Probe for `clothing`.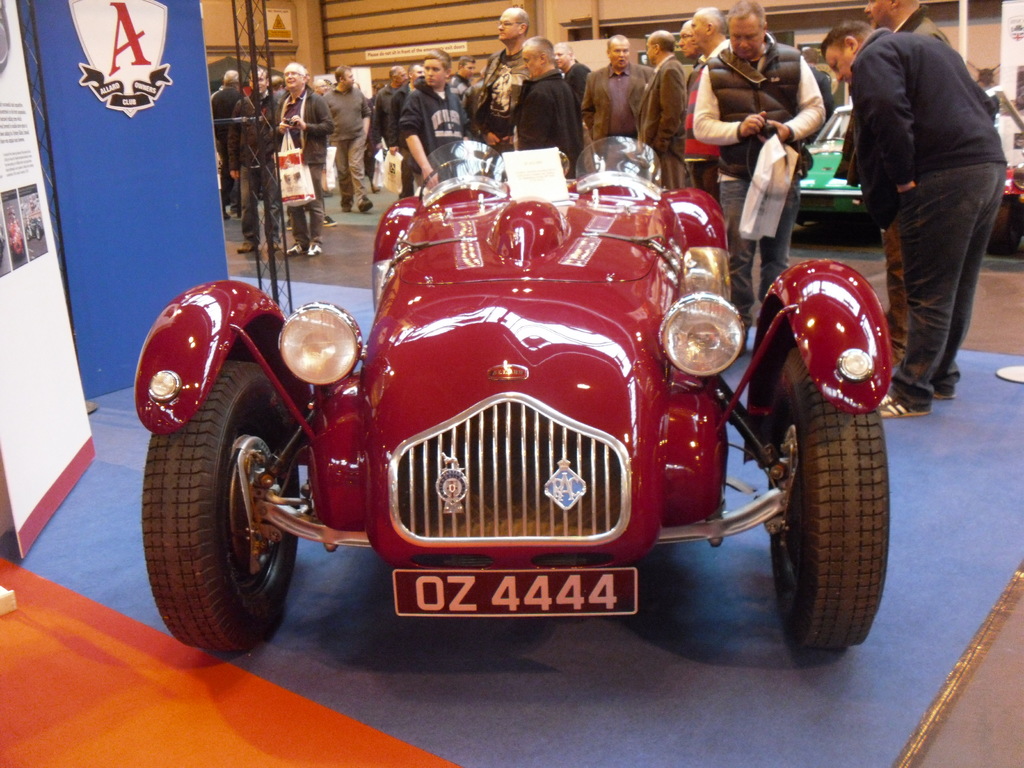
Probe result: 634/52/701/184.
